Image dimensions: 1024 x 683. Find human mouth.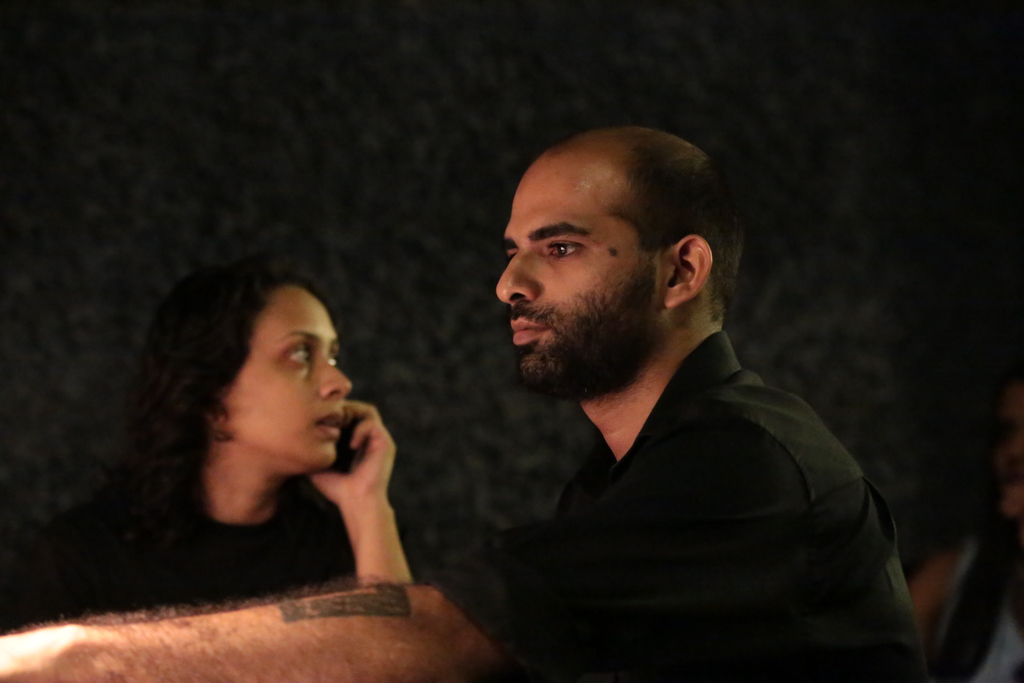
bbox(509, 307, 545, 362).
